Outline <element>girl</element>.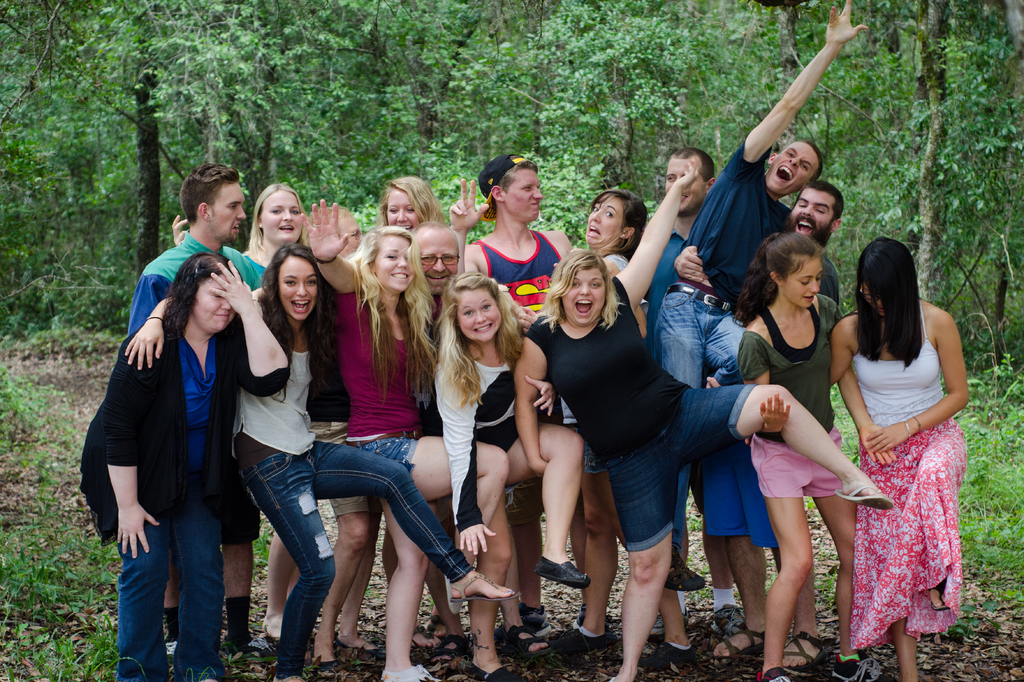
Outline: 829,237,968,681.
